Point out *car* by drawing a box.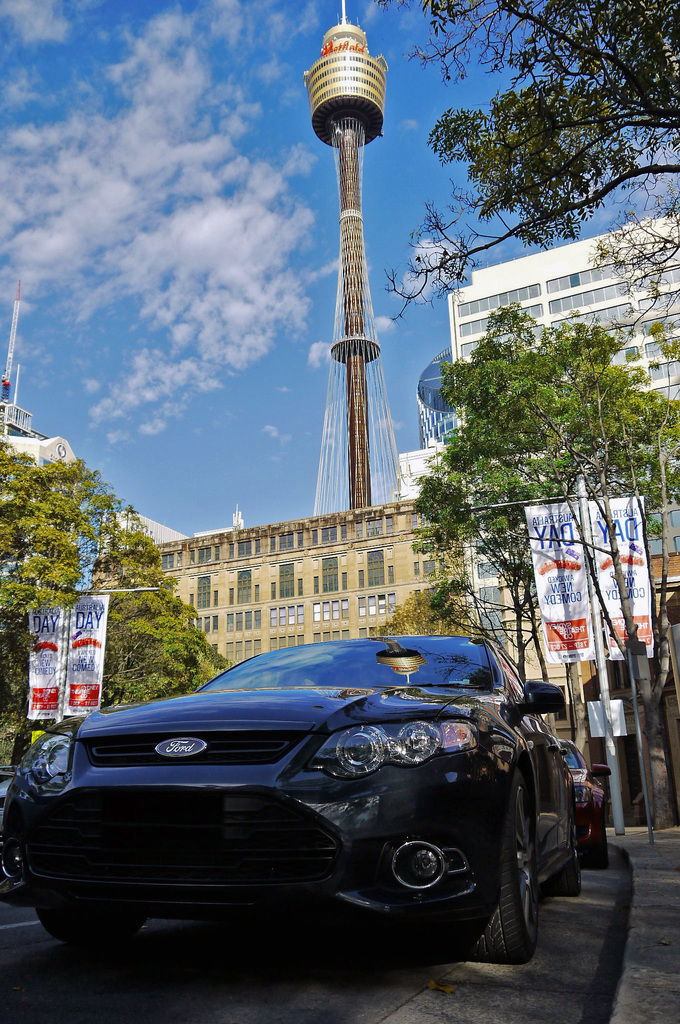
bbox=[555, 735, 616, 861].
